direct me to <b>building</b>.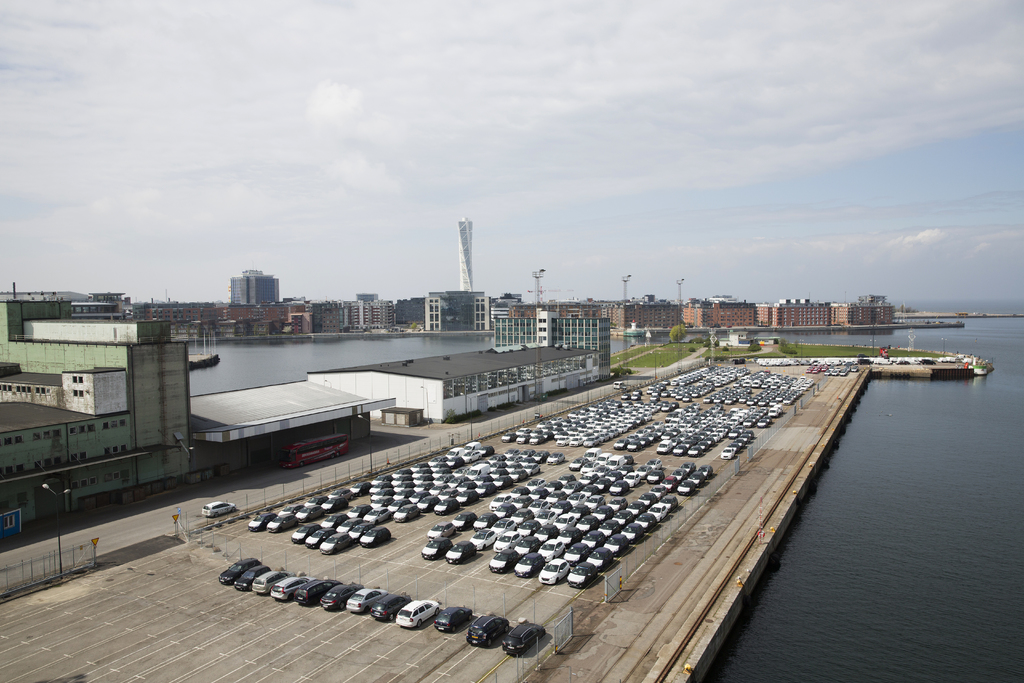
Direction: pyautogui.locateOnScreen(0, 279, 194, 541).
